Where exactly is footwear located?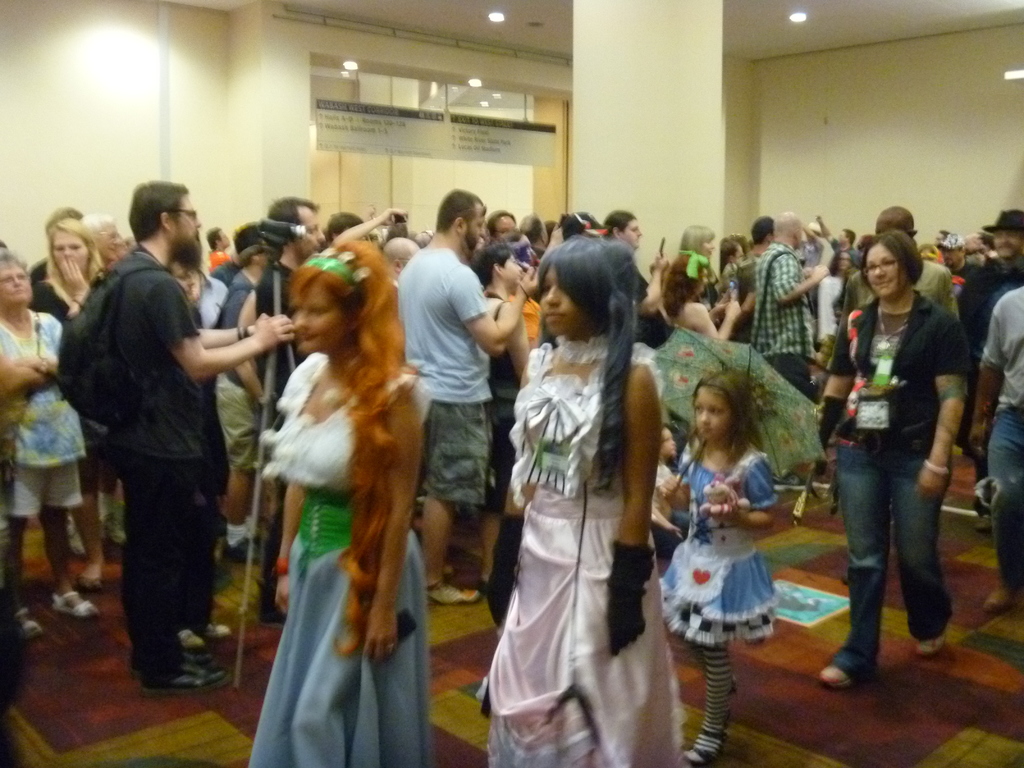
Its bounding box is (175,626,201,650).
